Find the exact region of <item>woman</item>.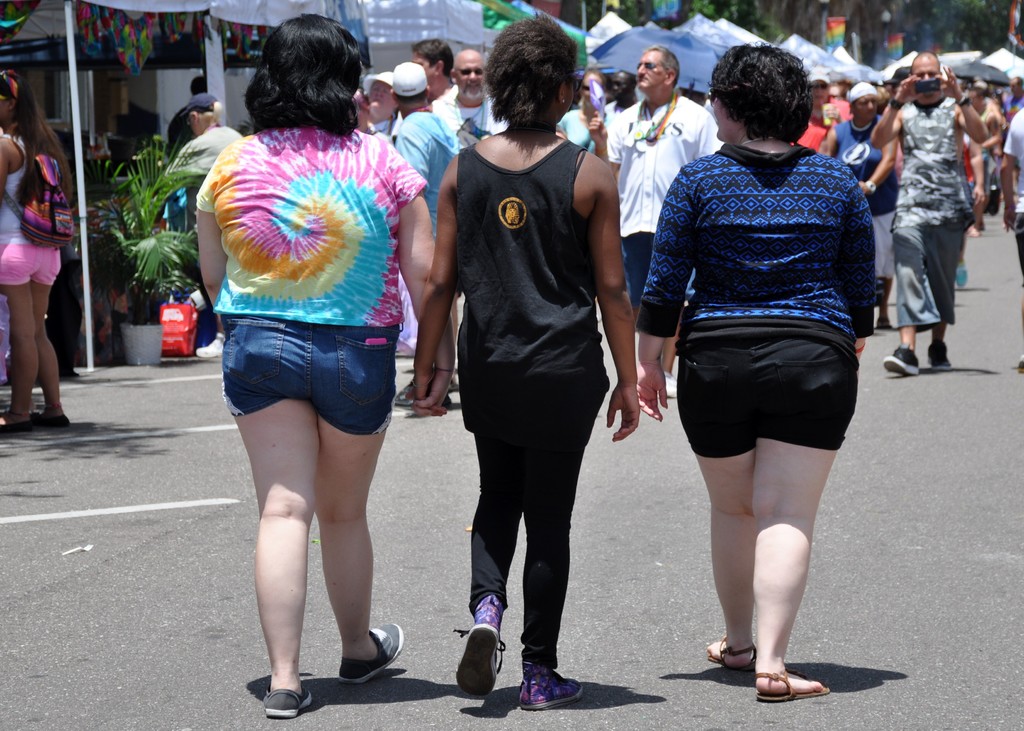
Exact region: <box>410,13,636,714</box>.
